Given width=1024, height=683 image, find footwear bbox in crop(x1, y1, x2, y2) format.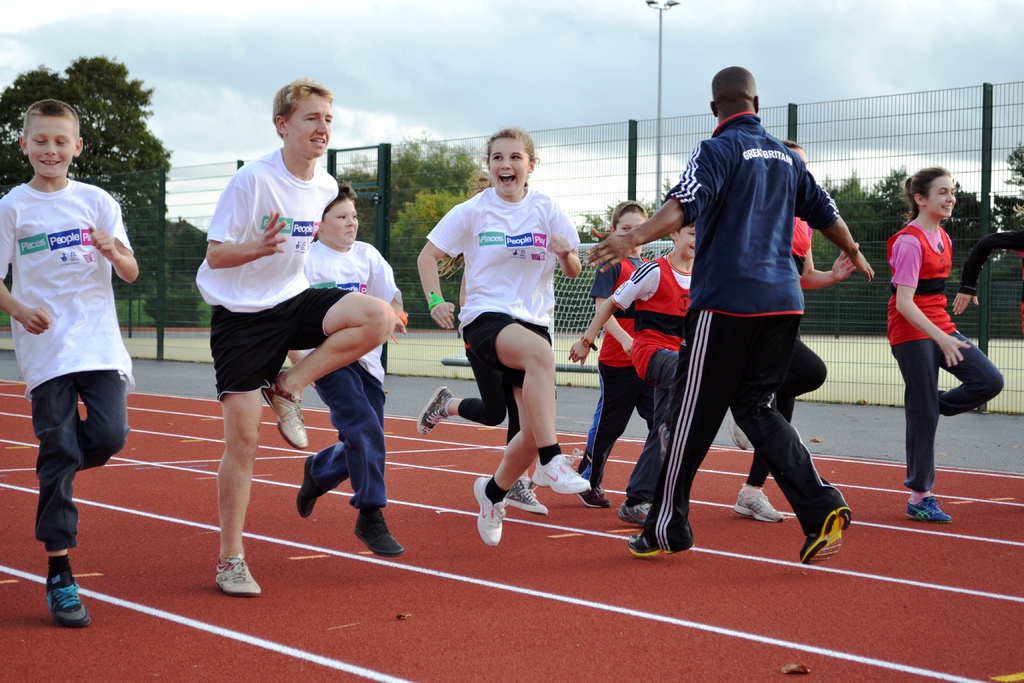
crop(577, 483, 612, 509).
